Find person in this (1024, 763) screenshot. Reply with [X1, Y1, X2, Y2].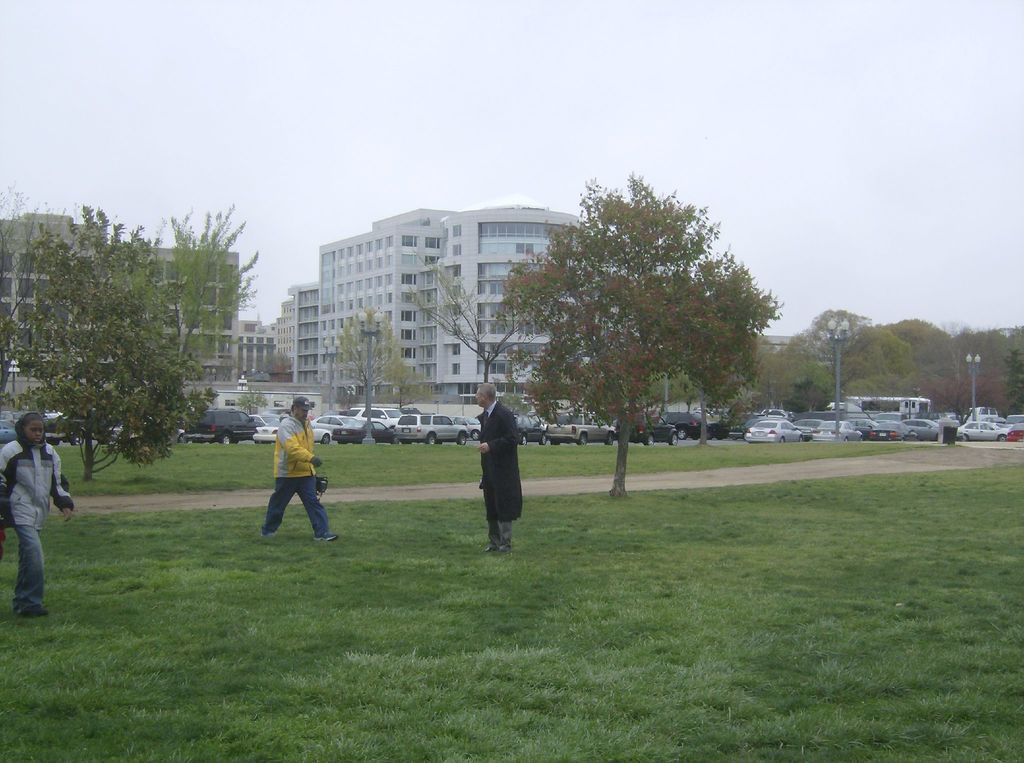
[473, 376, 525, 554].
